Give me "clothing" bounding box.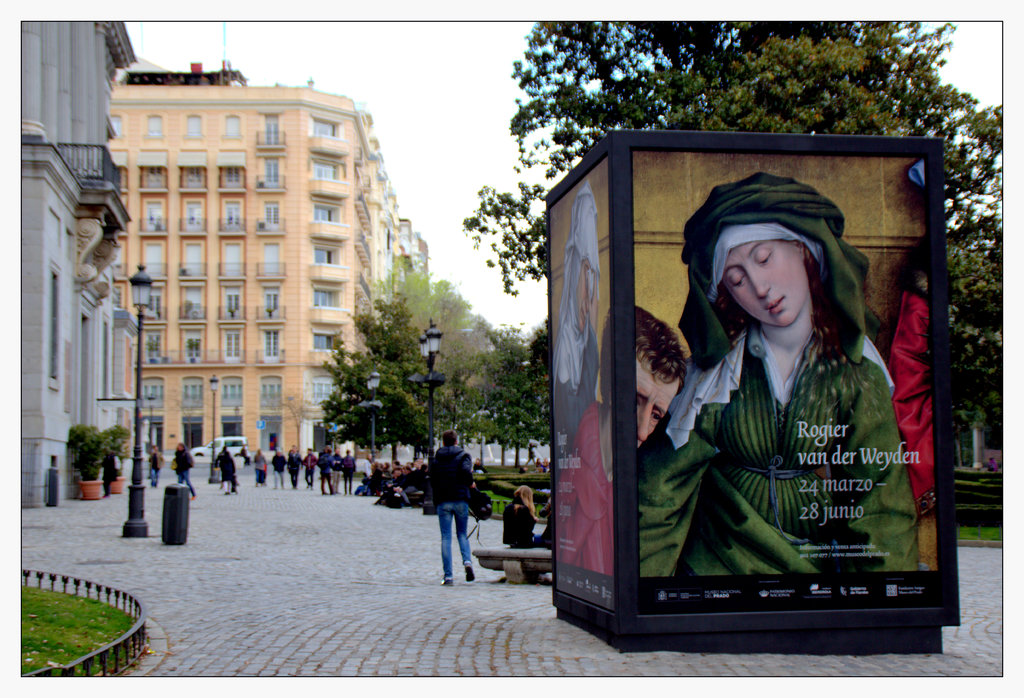
<box>886,280,938,516</box>.
